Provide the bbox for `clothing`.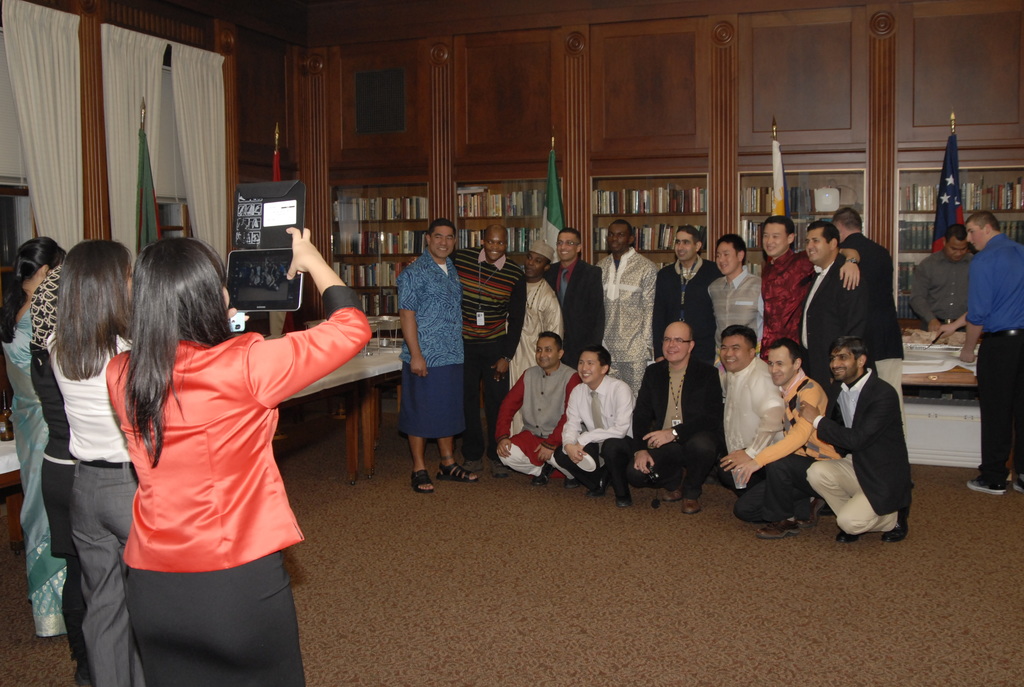
(x1=452, y1=242, x2=523, y2=443).
